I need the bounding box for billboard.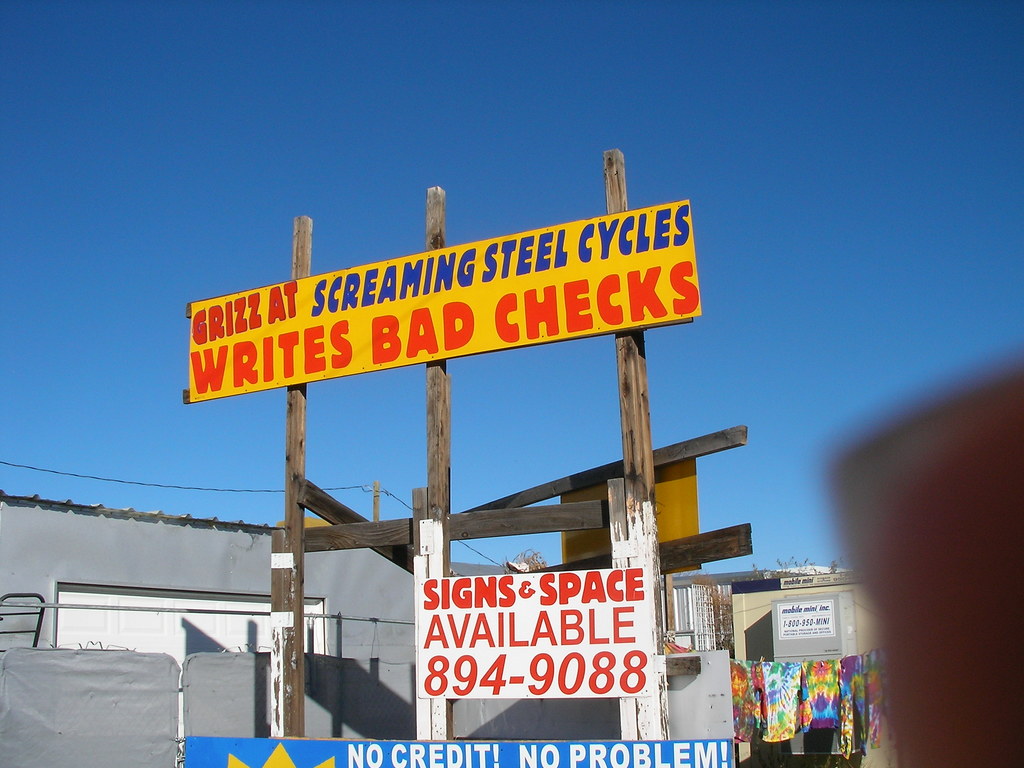
Here it is: [423,570,659,699].
